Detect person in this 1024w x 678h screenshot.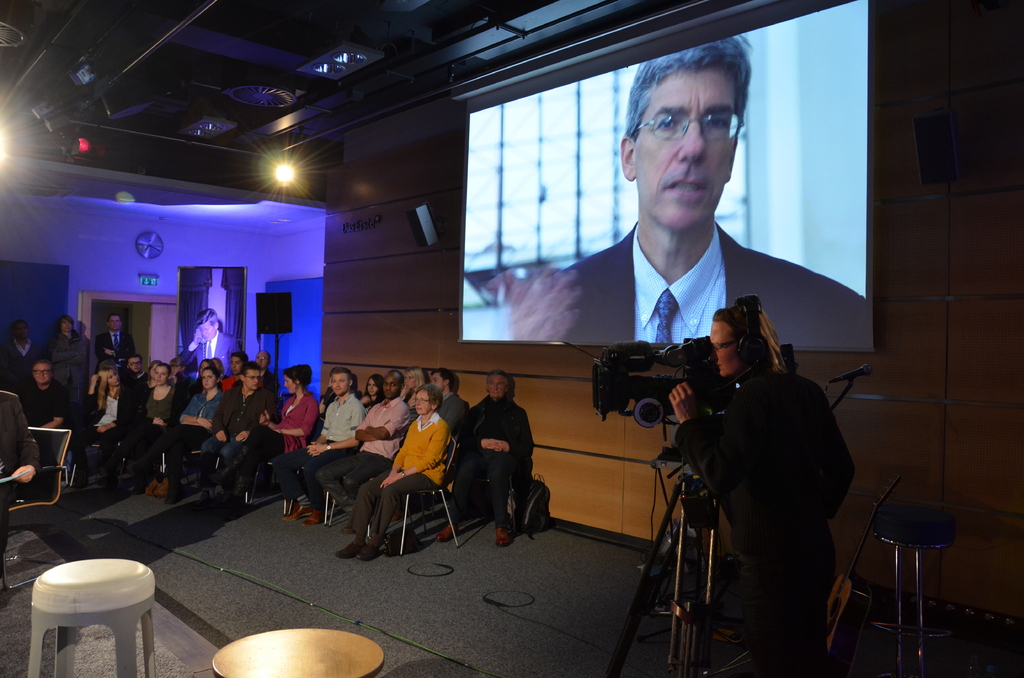
Detection: {"x1": 77, "y1": 353, "x2": 117, "y2": 416}.
